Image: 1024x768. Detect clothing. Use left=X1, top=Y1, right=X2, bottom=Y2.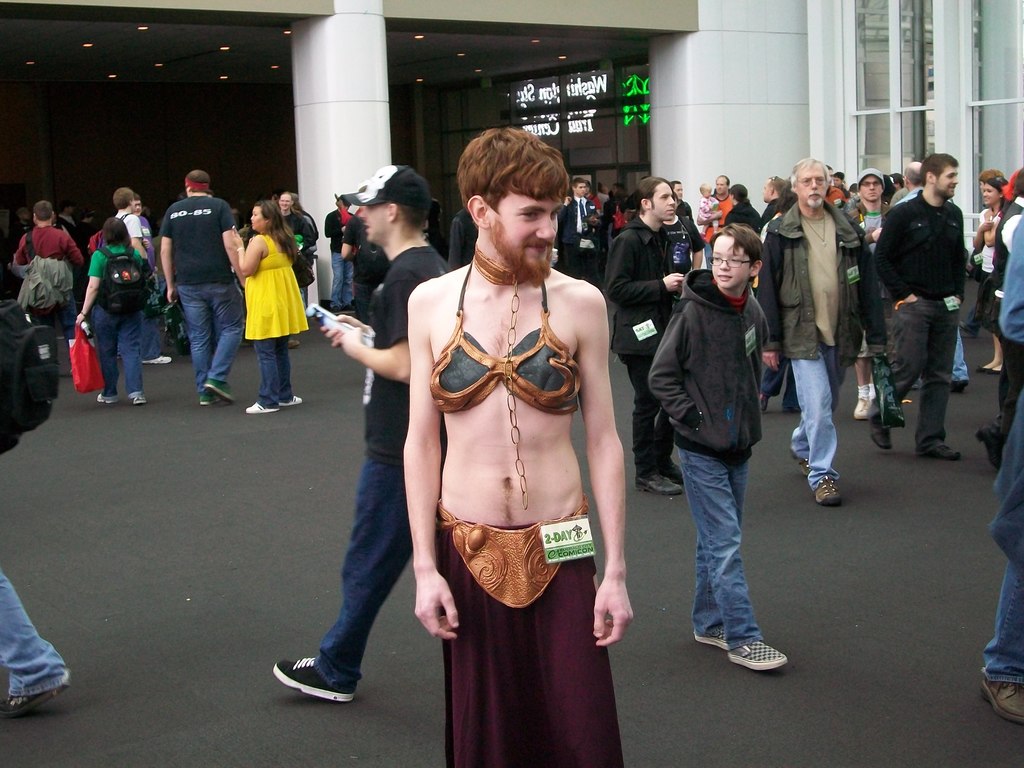
left=111, top=204, right=145, bottom=252.
